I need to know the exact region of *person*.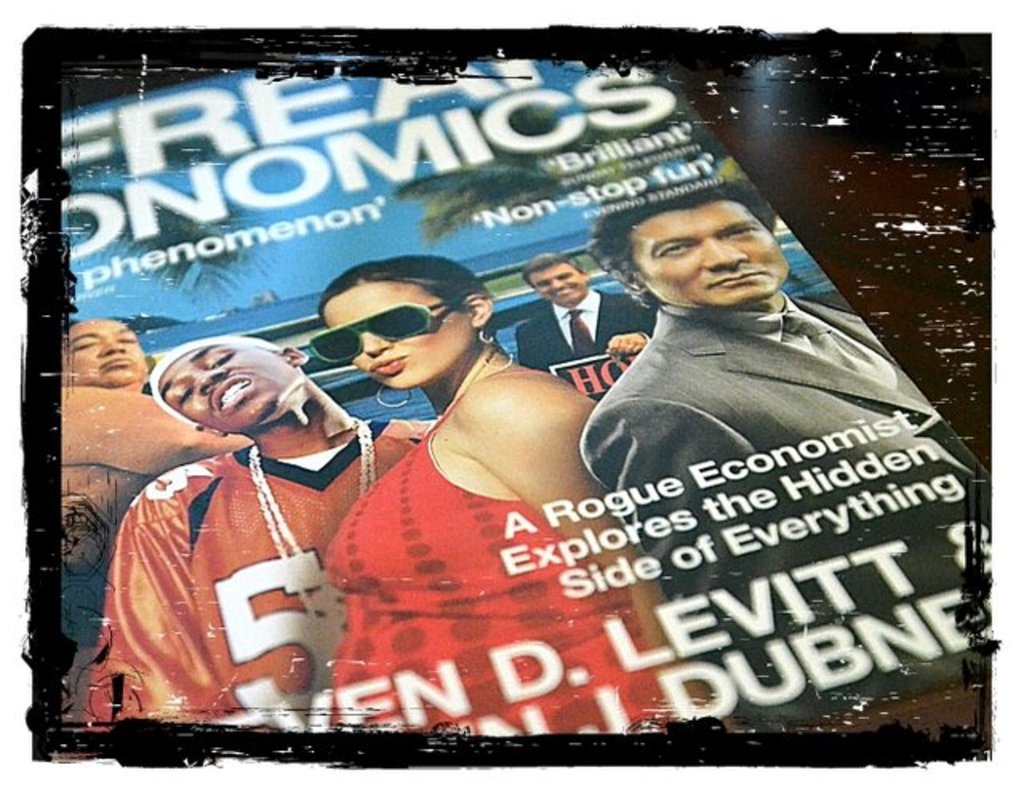
Region: x1=45 y1=325 x2=245 y2=653.
